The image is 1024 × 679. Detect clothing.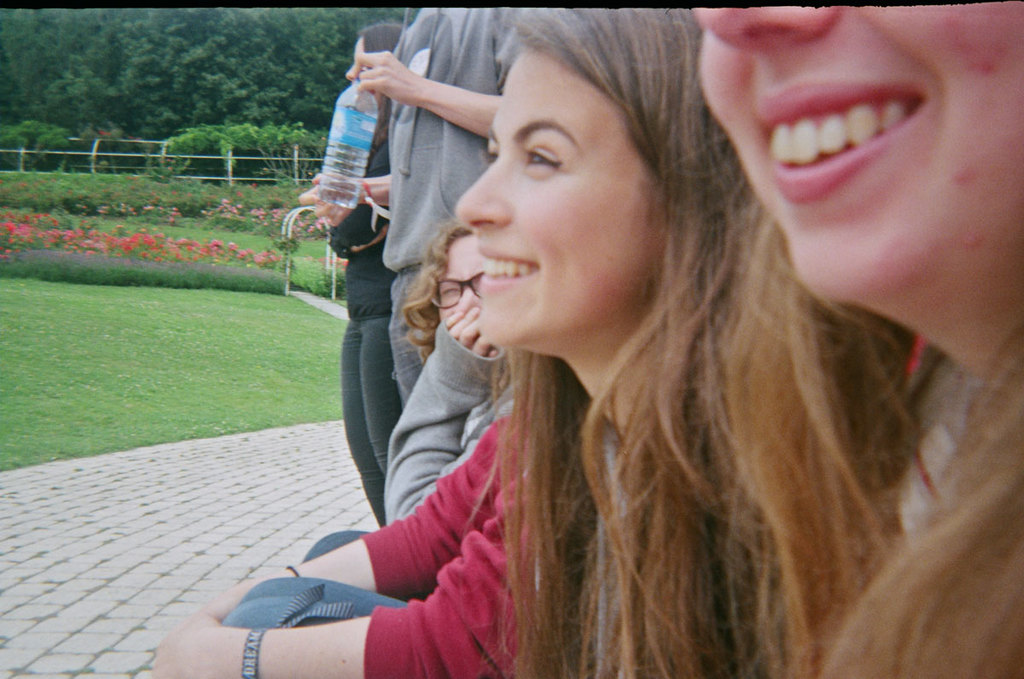
Detection: 336, 130, 396, 532.
